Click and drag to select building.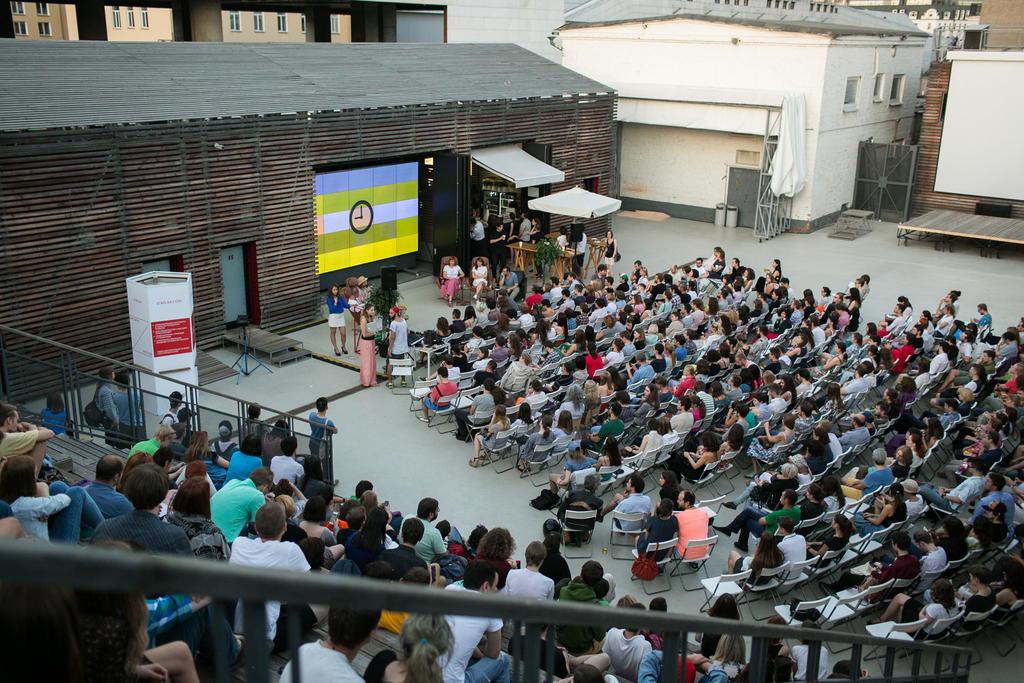
Selection: [556,0,935,231].
